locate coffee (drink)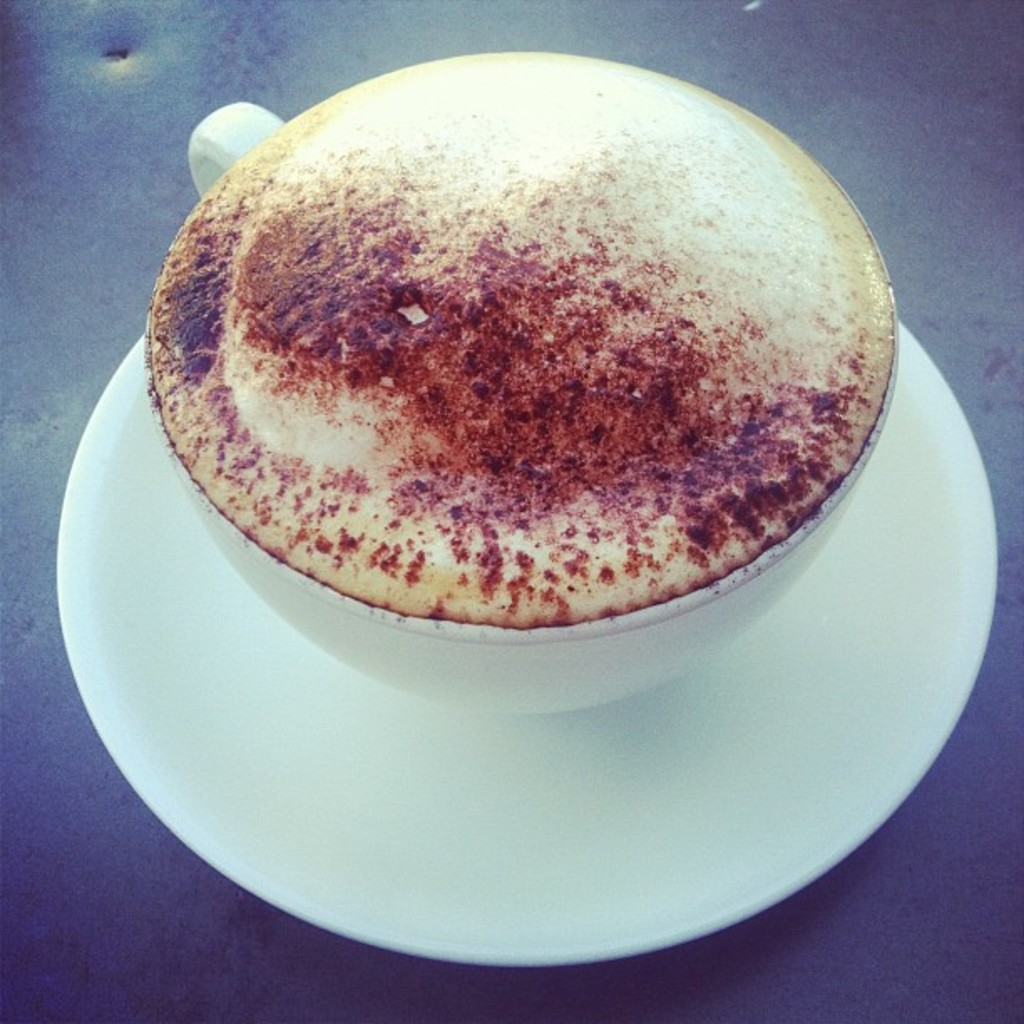
(left=149, top=38, right=925, bottom=664)
